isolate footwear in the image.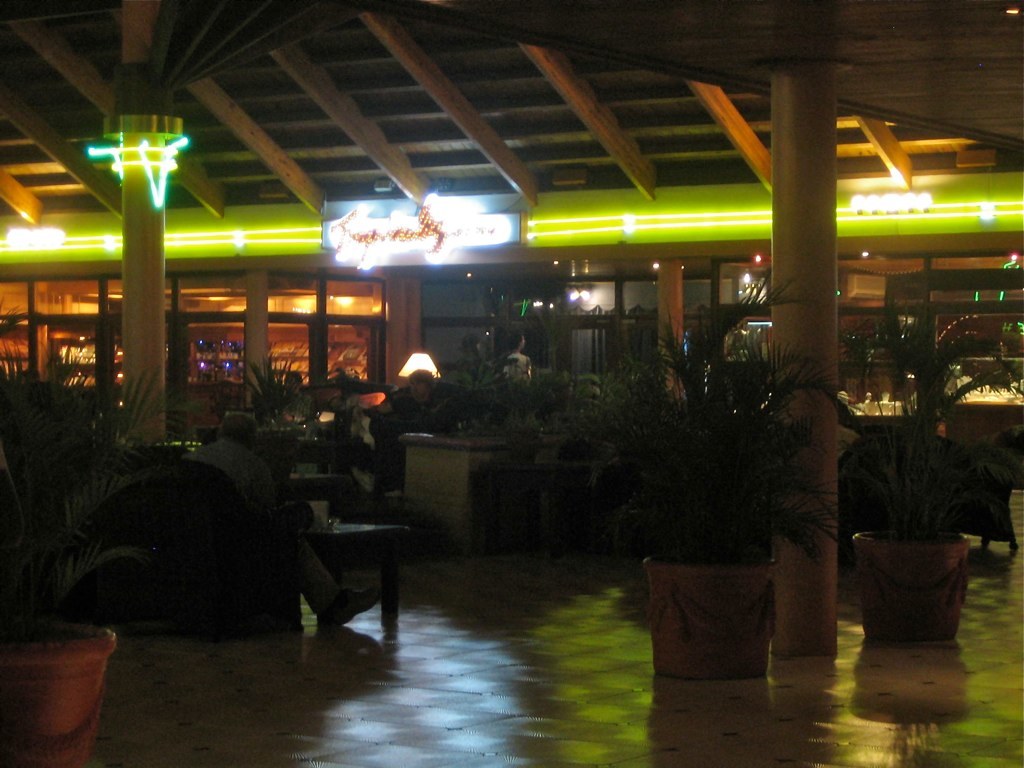
Isolated region: locate(319, 589, 381, 629).
